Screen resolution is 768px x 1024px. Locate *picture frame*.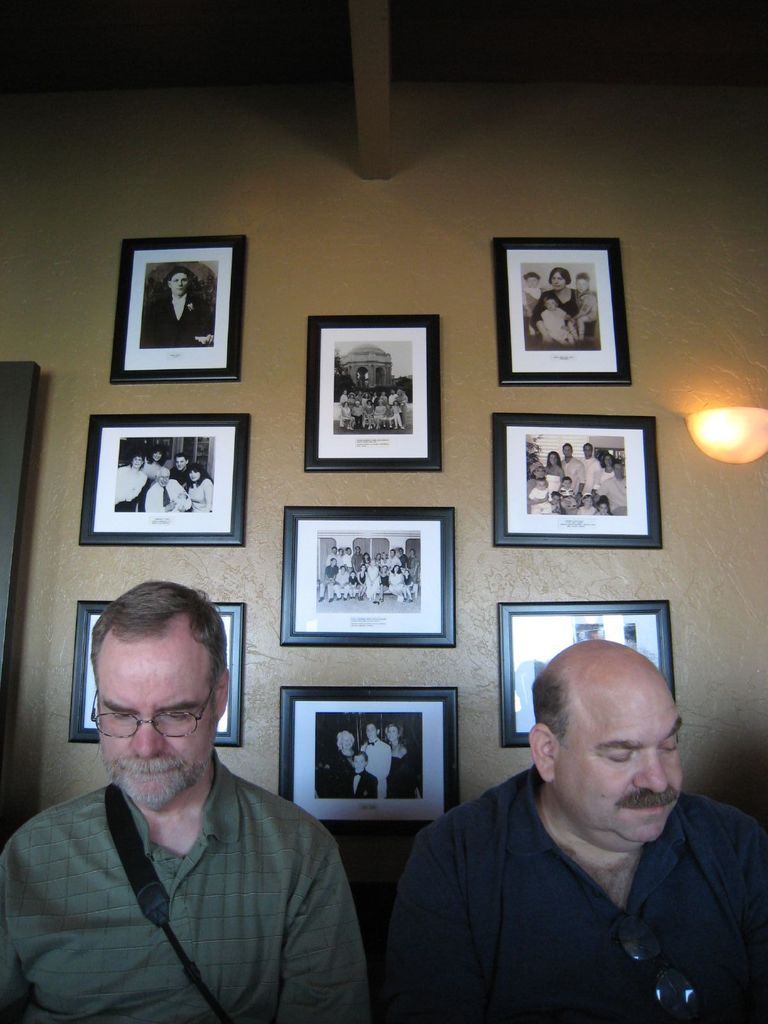
[left=496, top=239, right=632, bottom=388].
